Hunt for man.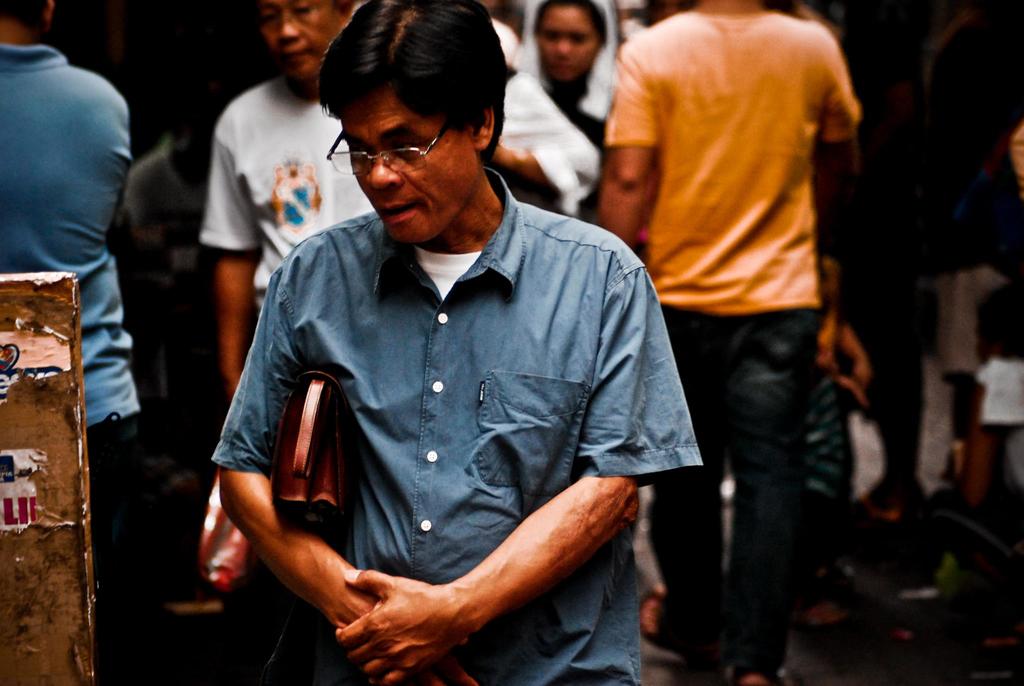
Hunted down at 210,0,706,685.
